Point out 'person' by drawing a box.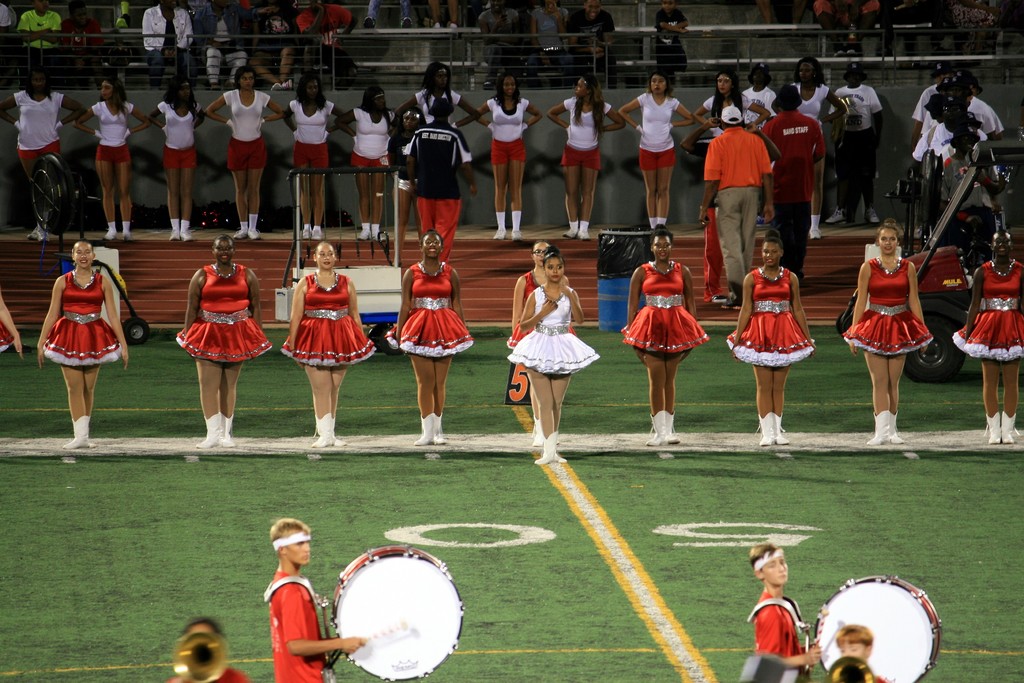
bbox(834, 622, 891, 682).
